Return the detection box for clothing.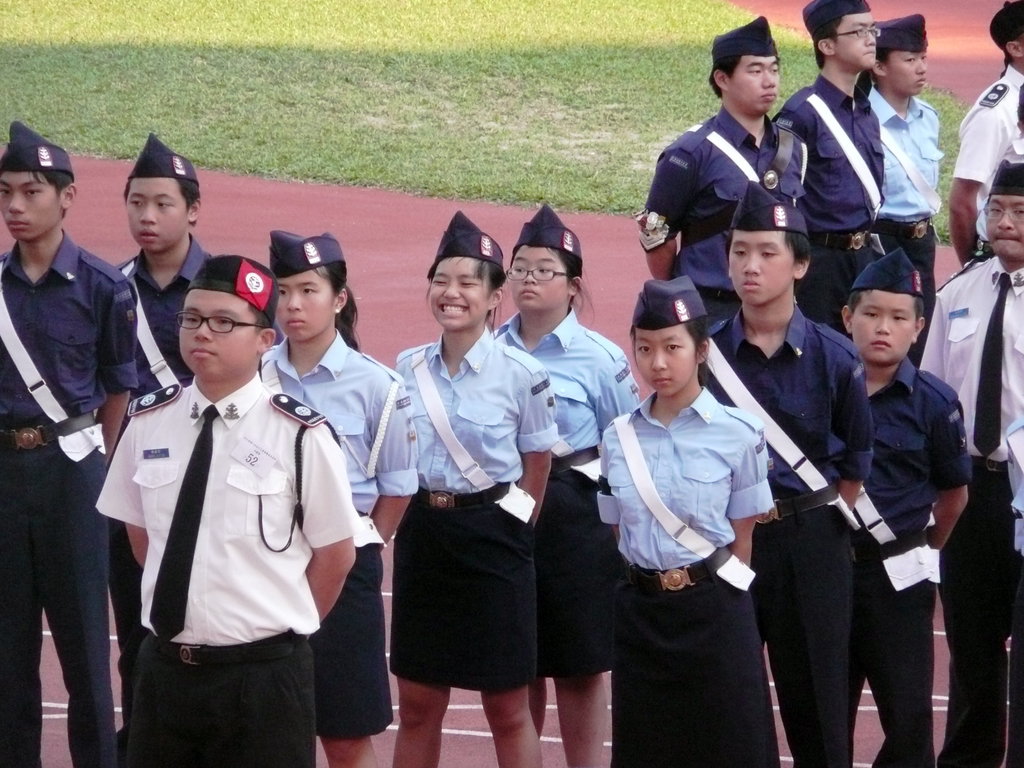
{"left": 96, "top": 372, "right": 365, "bottom": 639}.
